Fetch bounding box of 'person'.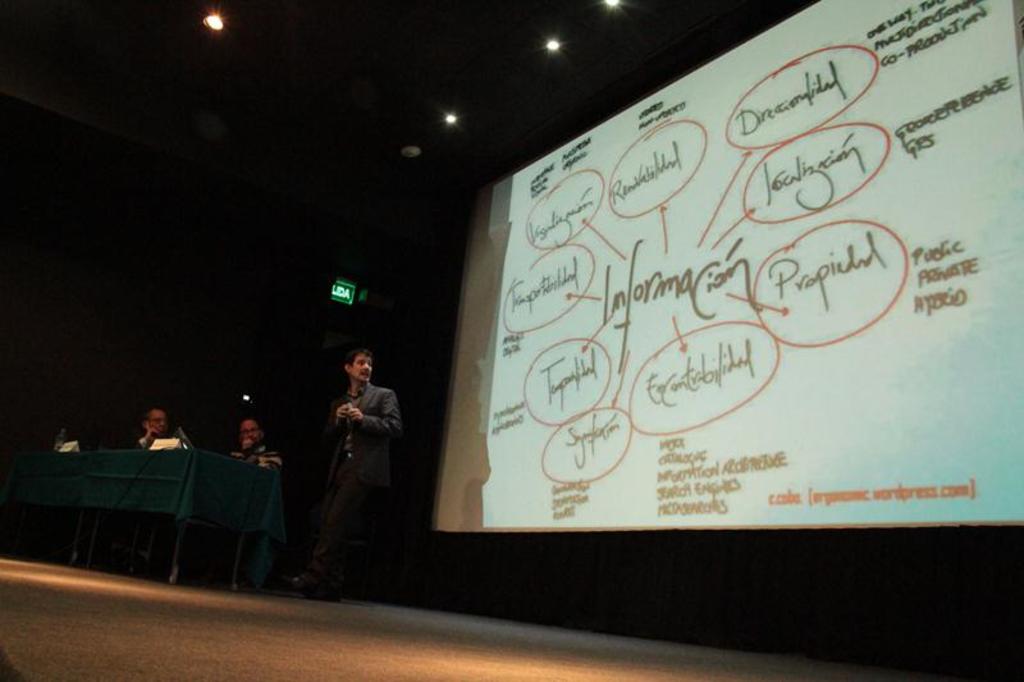
Bbox: [228,408,292,464].
